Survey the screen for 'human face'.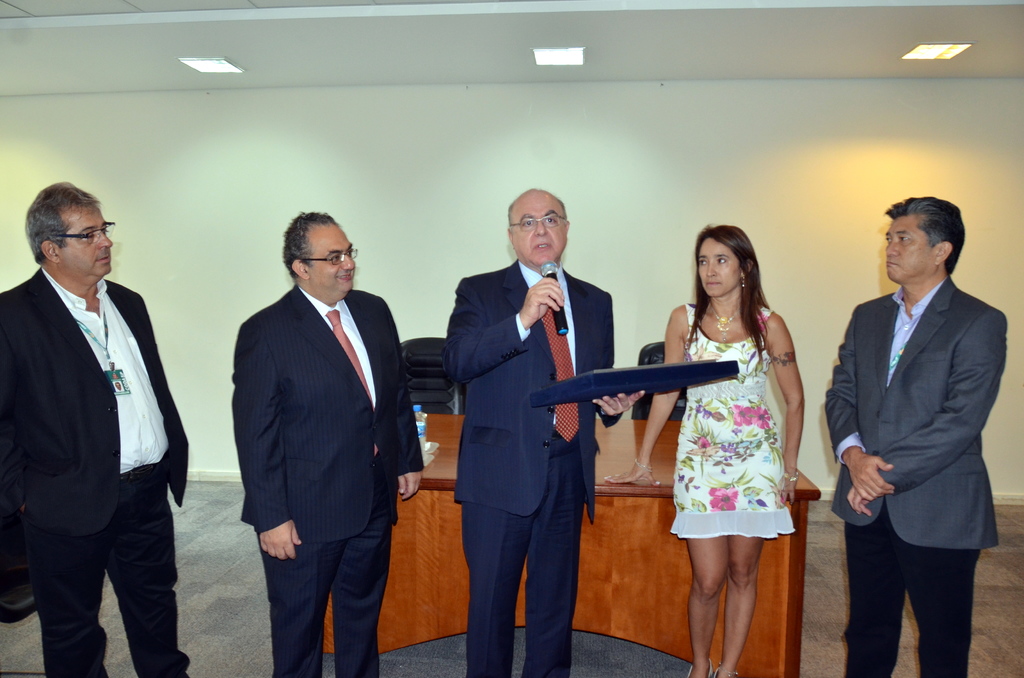
Survey found: pyautogui.locateOnScreen(510, 193, 569, 271).
